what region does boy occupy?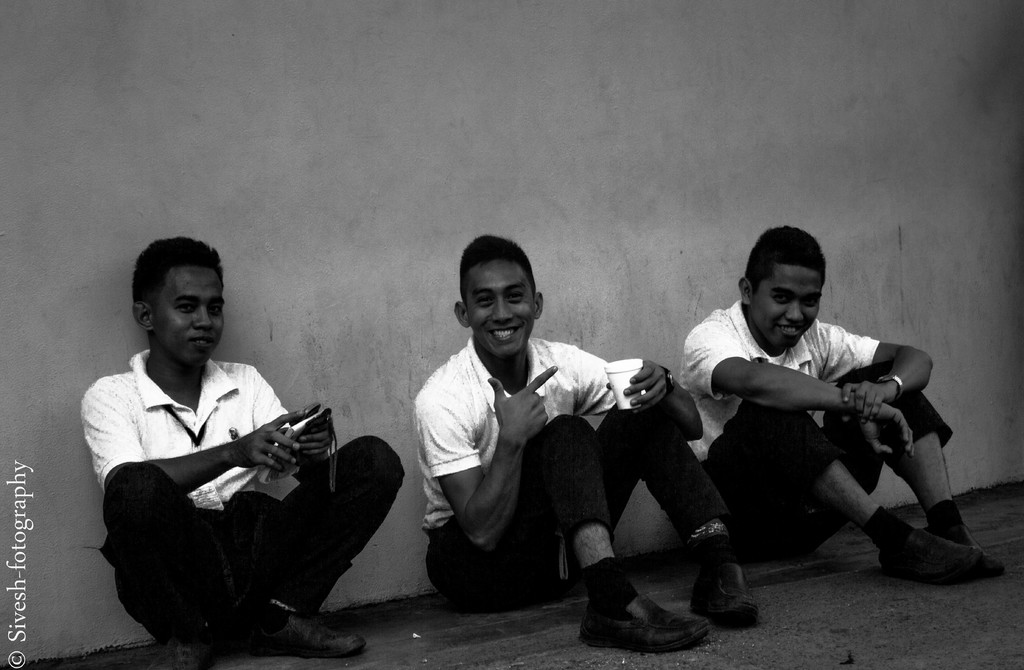
bbox(662, 233, 954, 598).
